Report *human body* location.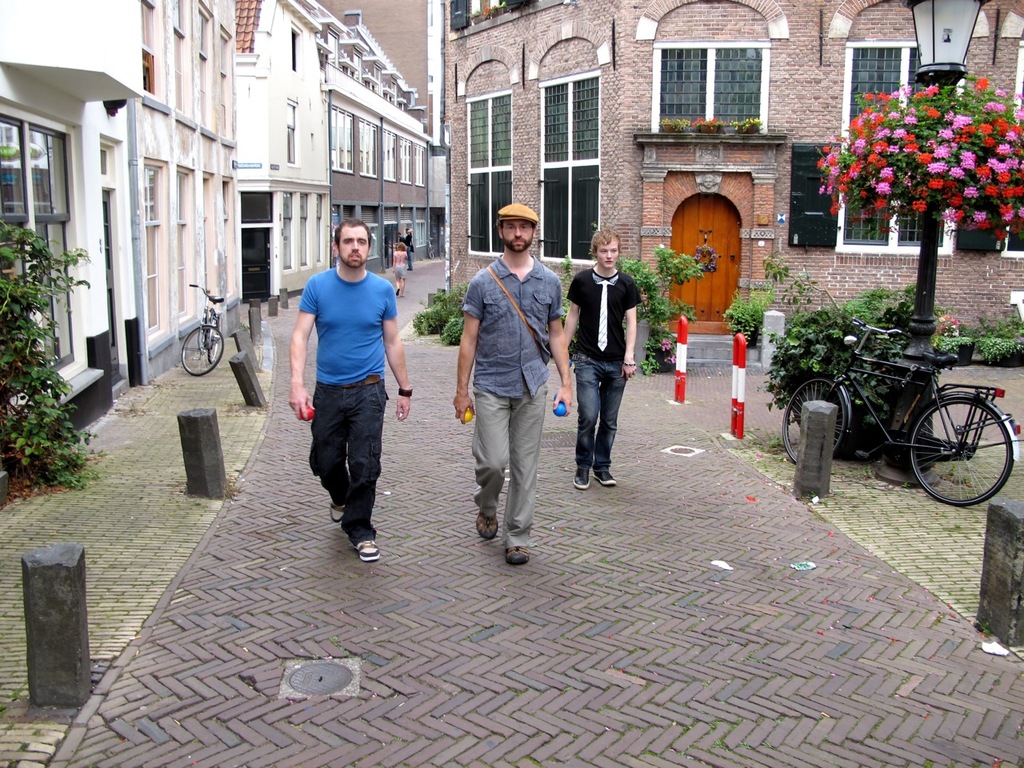
Report: box(445, 203, 562, 565).
